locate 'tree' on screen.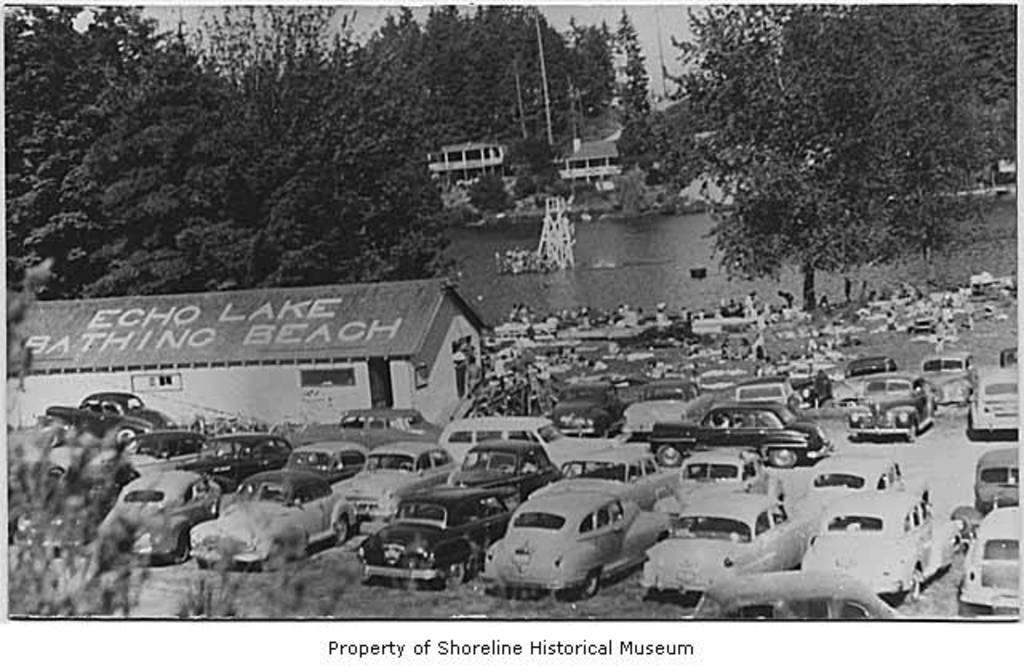
On screen at {"left": 645, "top": 6, "right": 978, "bottom": 326}.
